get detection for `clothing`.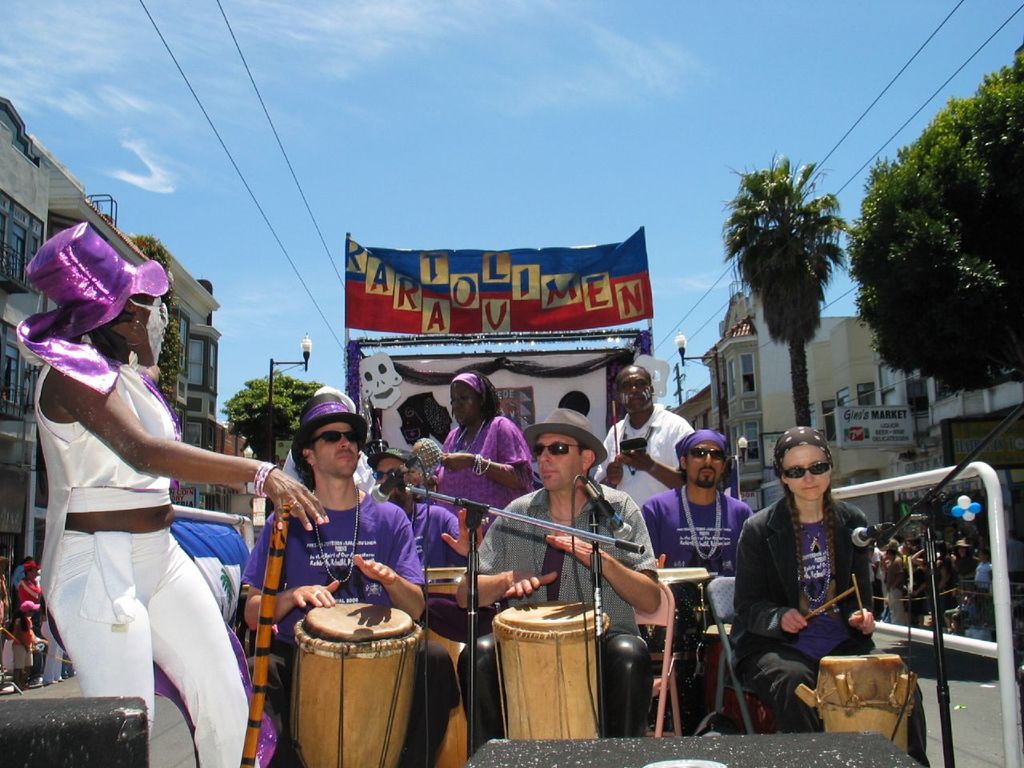
Detection: 26 345 258 767.
